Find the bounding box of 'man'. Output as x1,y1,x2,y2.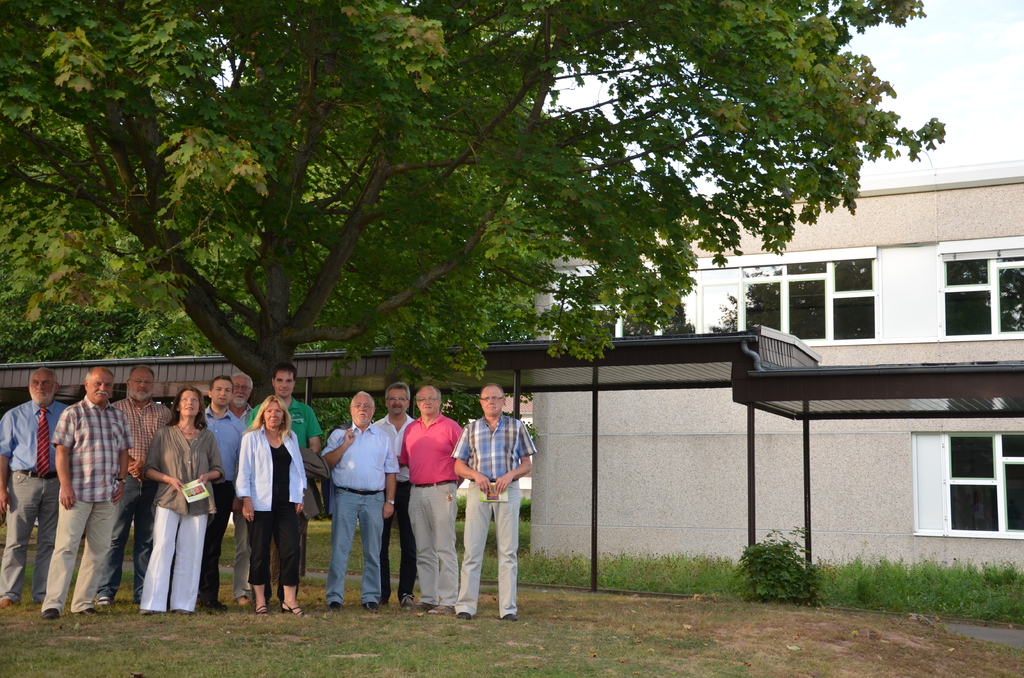
32,359,128,632.
